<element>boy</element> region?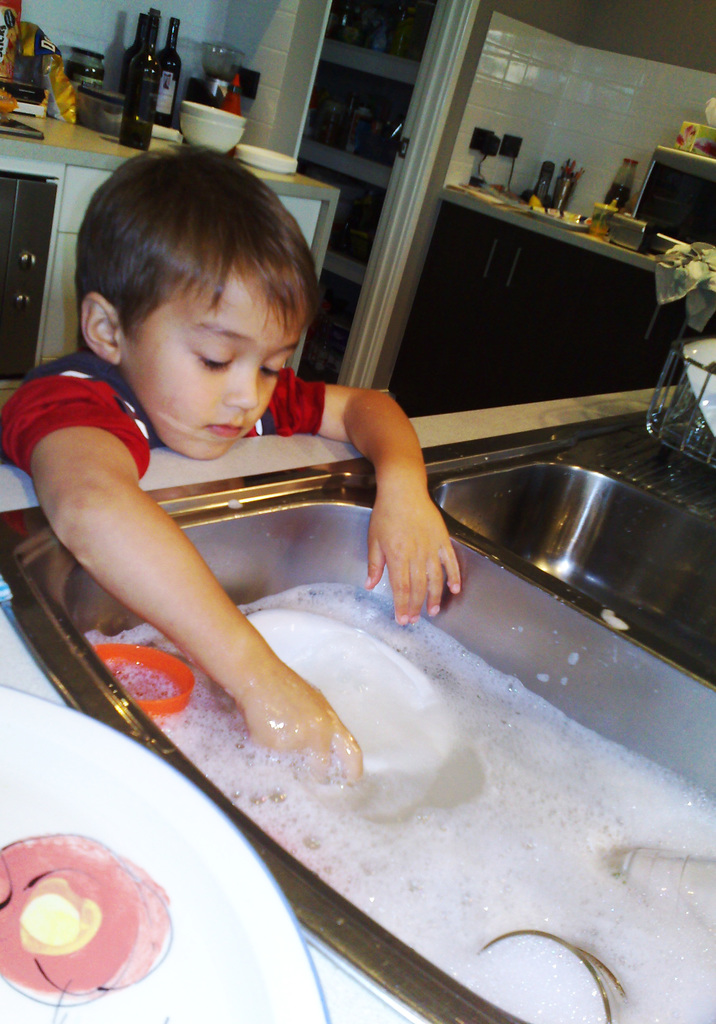
(x1=0, y1=142, x2=462, y2=790)
